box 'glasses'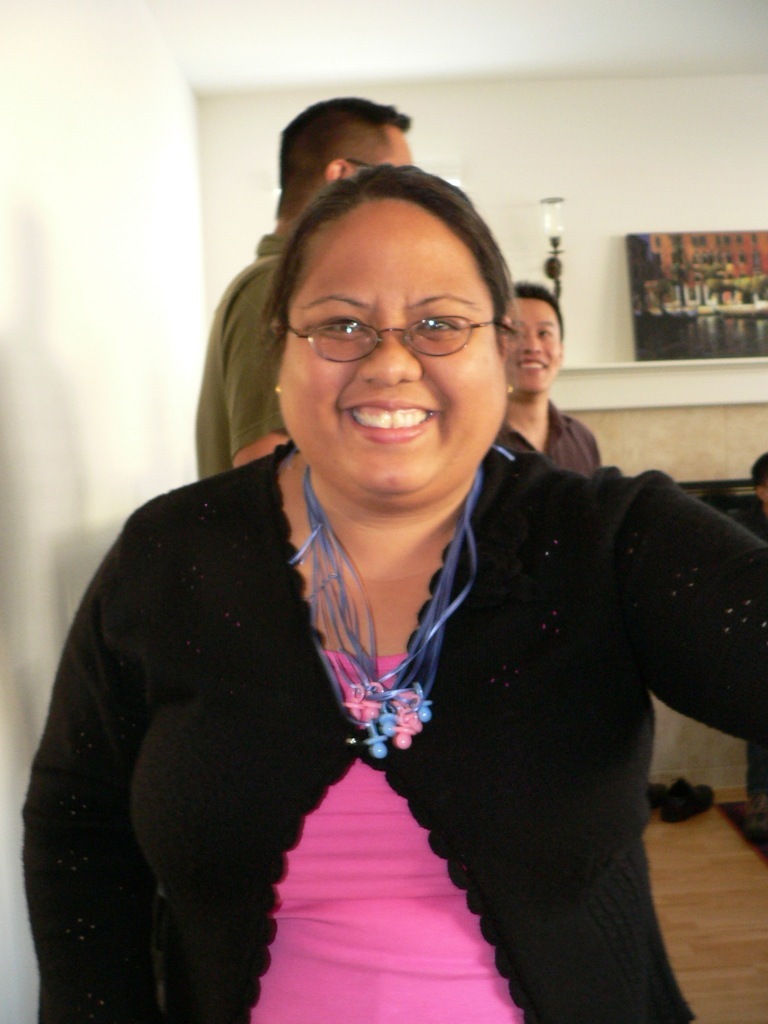
267 307 490 352
